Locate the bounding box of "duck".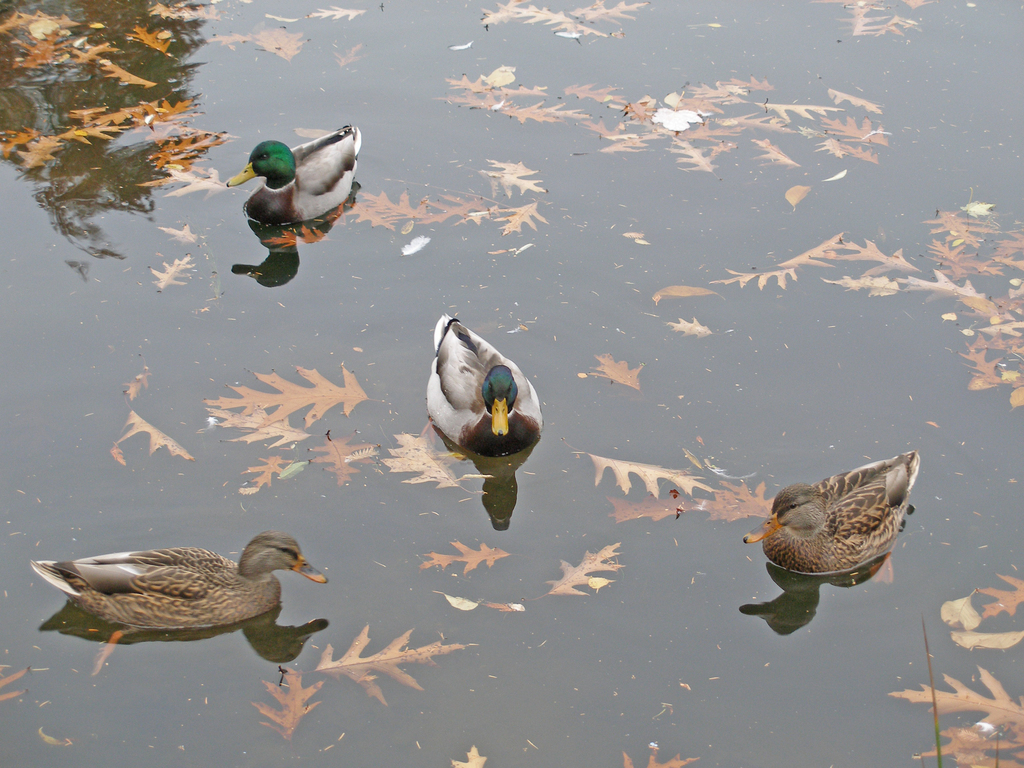
Bounding box: locate(742, 447, 927, 574).
